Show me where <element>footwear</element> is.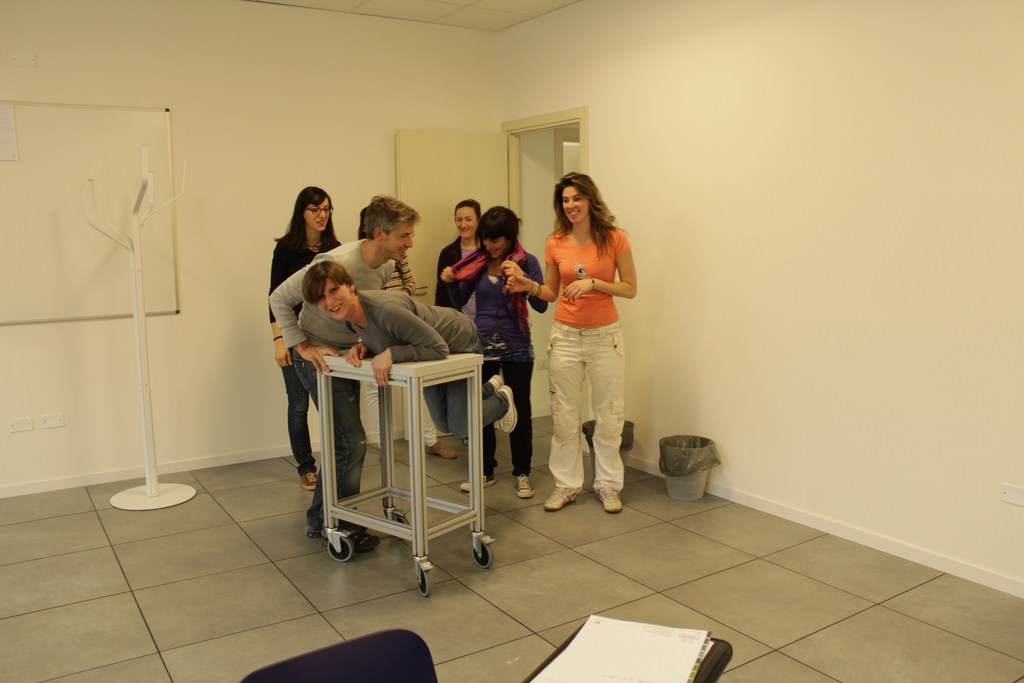
<element>footwear</element> is at BBox(460, 472, 493, 490).
